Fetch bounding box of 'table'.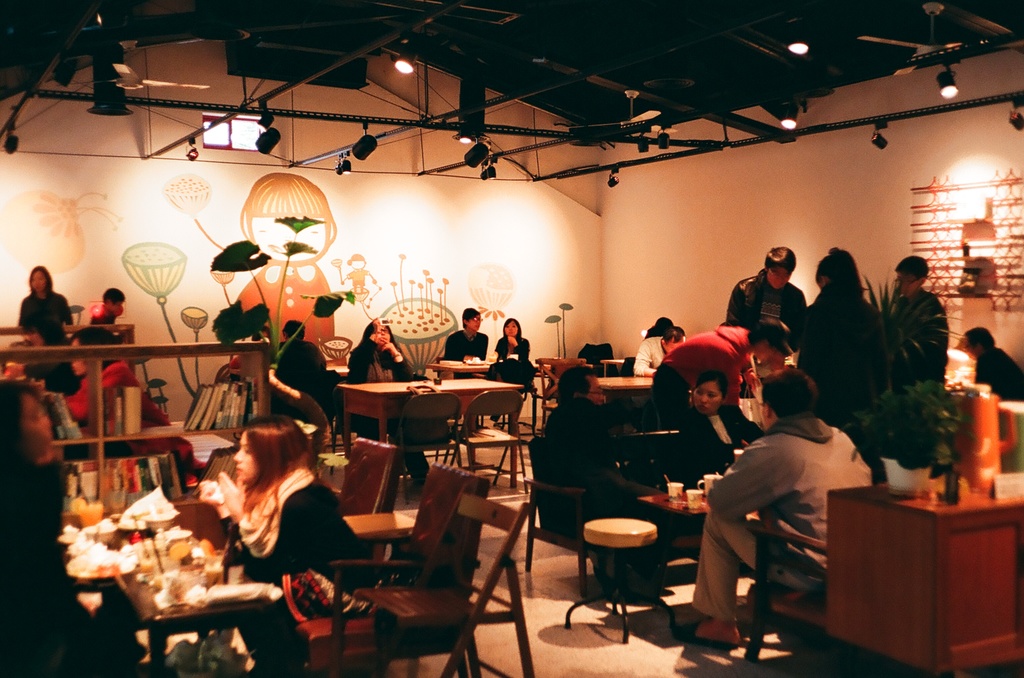
Bbox: box=[596, 356, 643, 373].
